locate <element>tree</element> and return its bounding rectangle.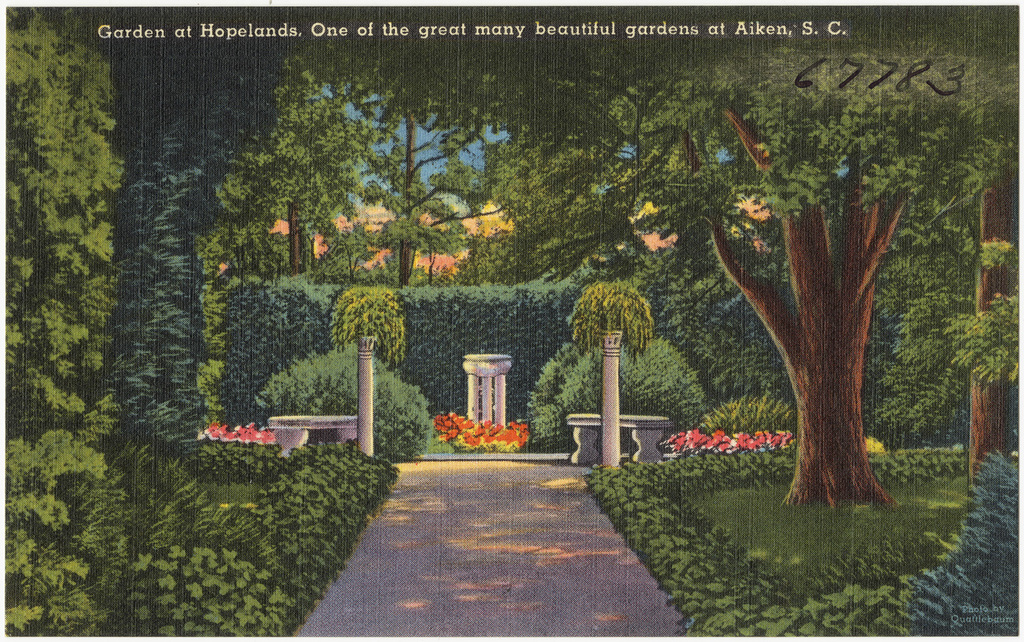
[left=75, top=60, right=212, bottom=511].
